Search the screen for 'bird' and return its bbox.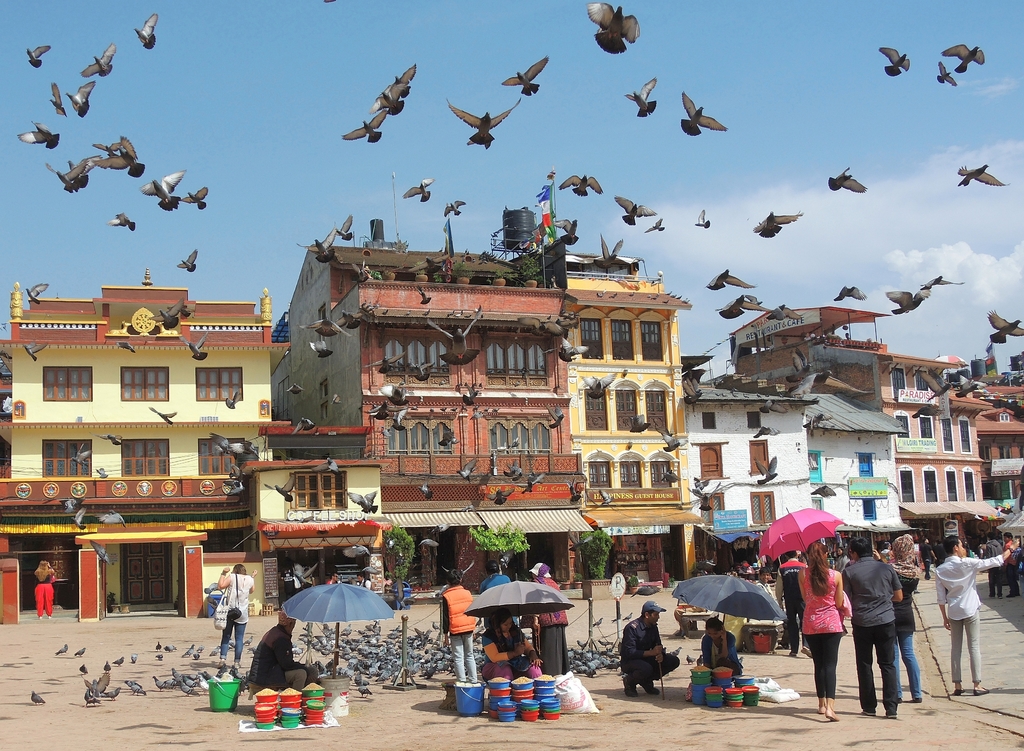
Found: pyautogui.locateOnScreen(104, 661, 113, 676).
